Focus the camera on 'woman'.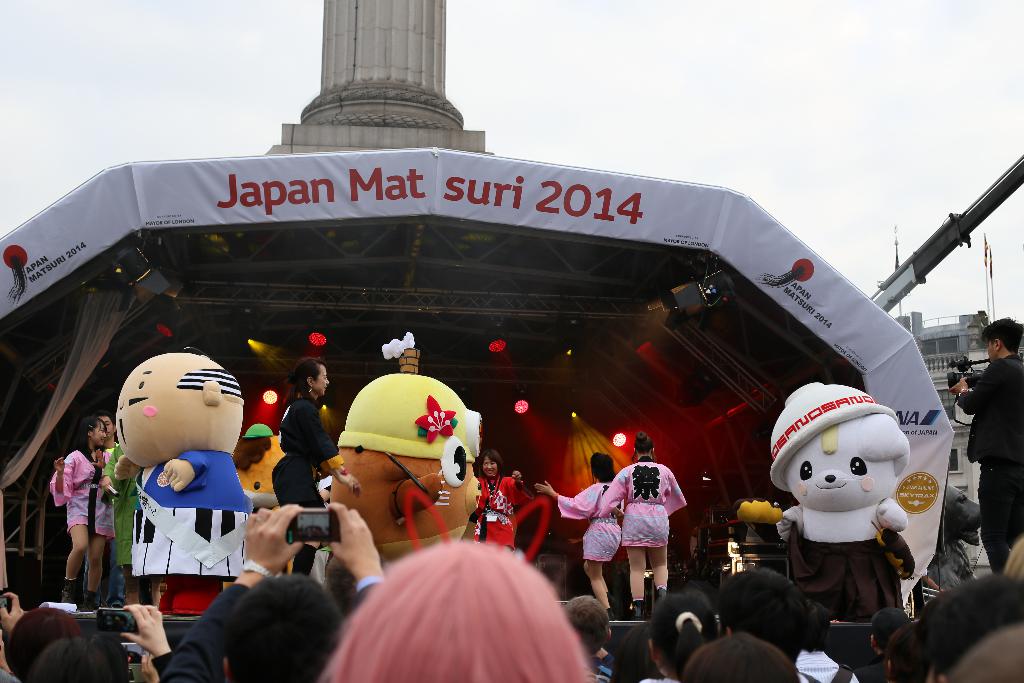
Focus region: left=36, top=404, right=117, bottom=623.
